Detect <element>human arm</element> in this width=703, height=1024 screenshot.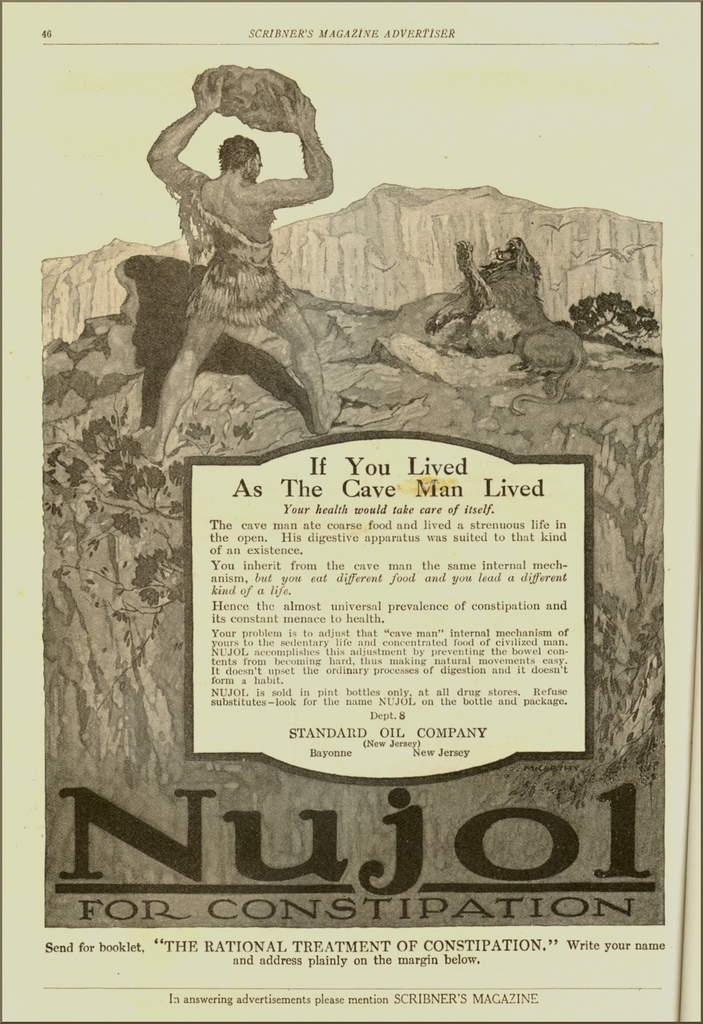
Detection: 152:79:230:204.
